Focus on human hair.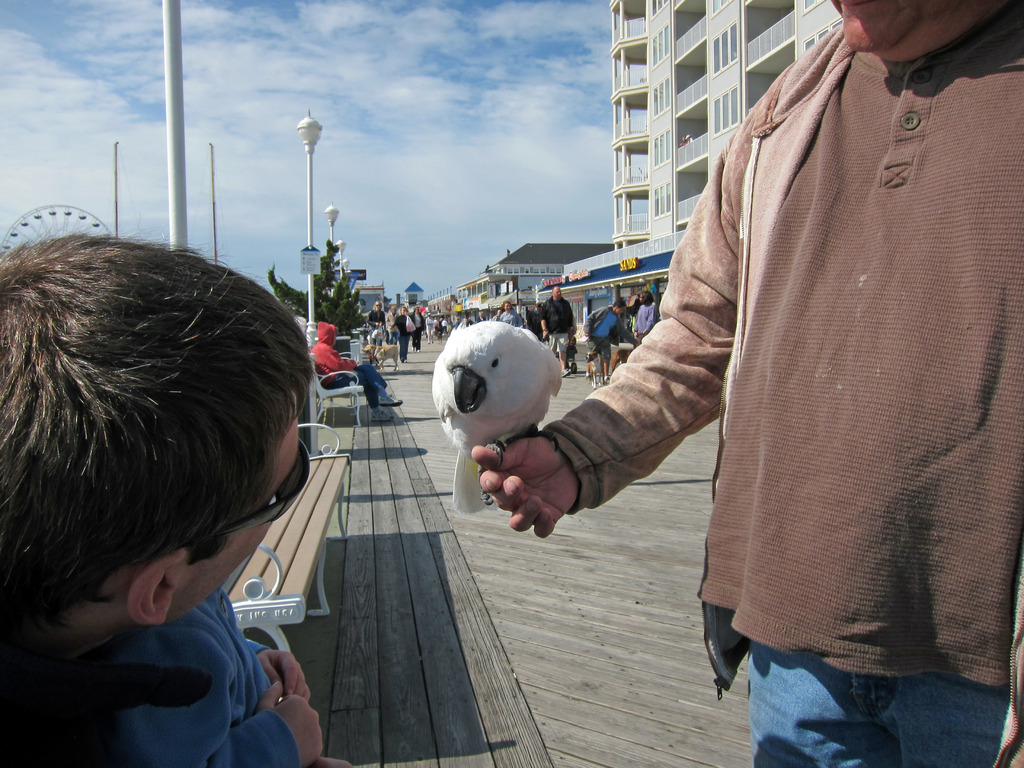
Focused at pyautogui.locateOnScreen(477, 308, 483, 314).
